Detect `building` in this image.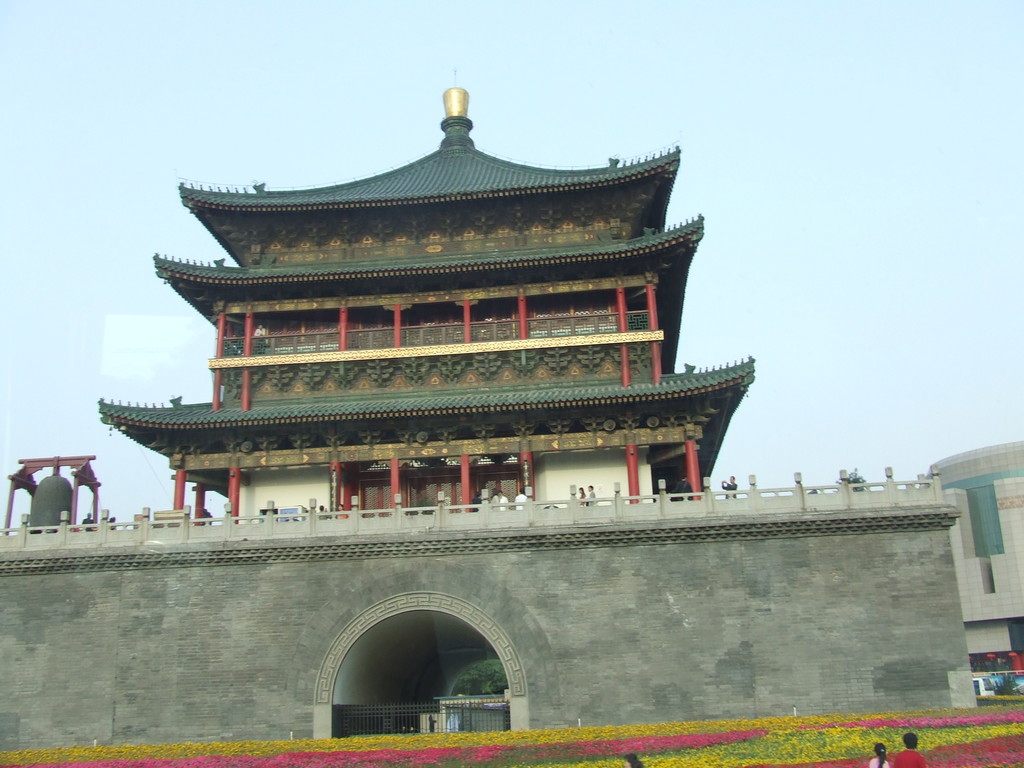
Detection: 0:66:979:755.
